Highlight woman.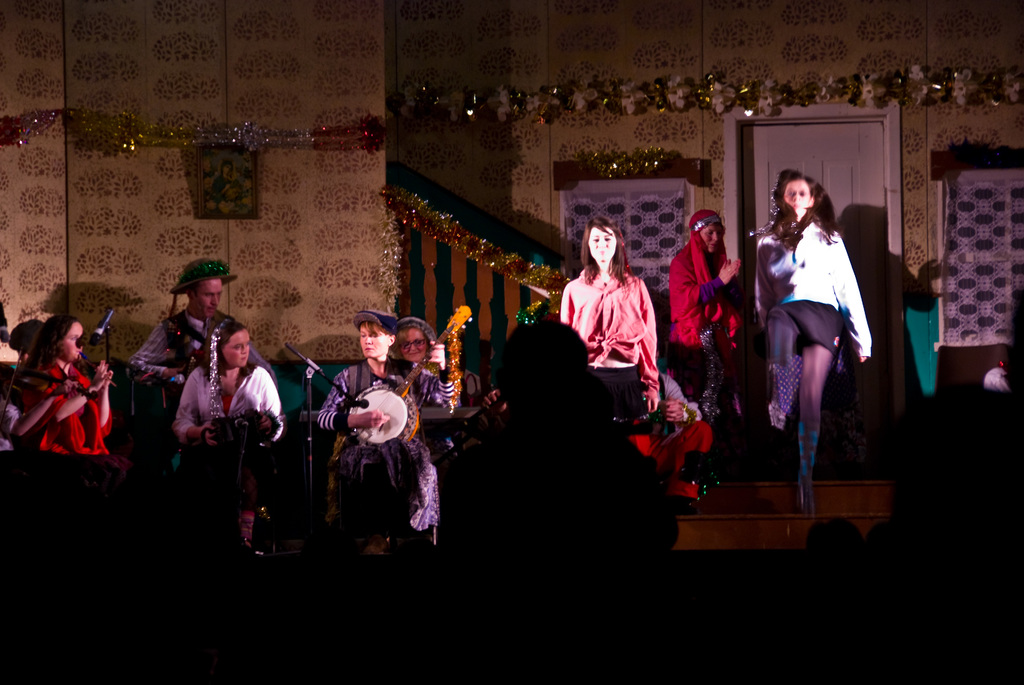
Highlighted region: x1=173, y1=317, x2=292, y2=544.
